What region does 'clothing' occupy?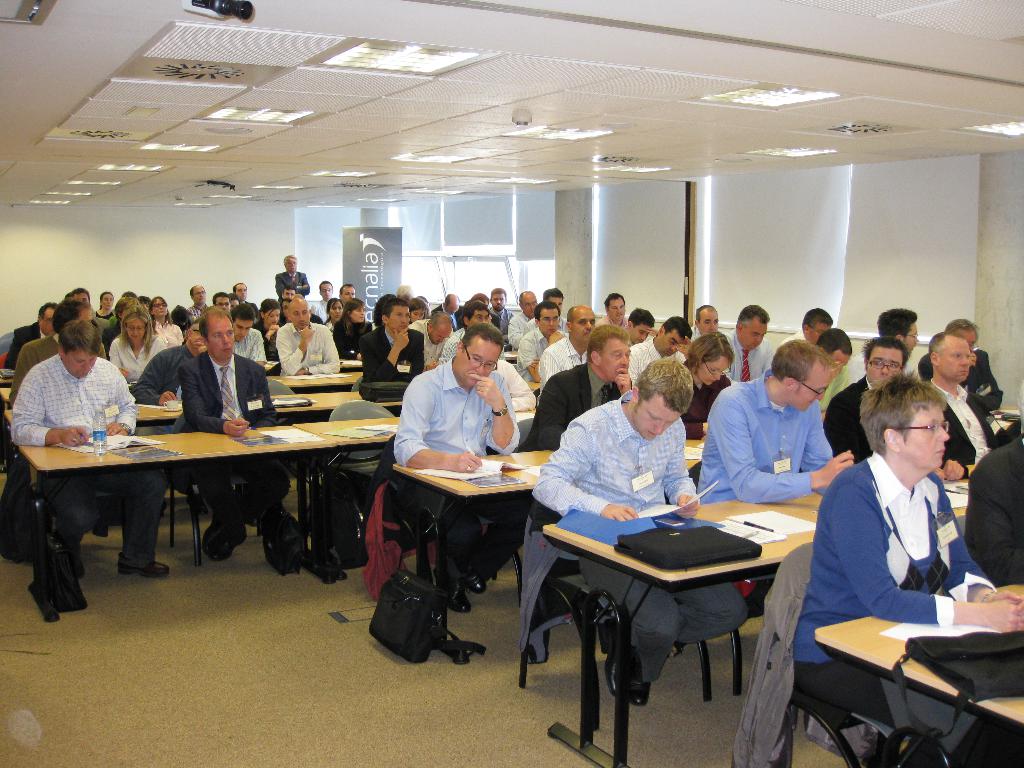
bbox(308, 299, 328, 315).
